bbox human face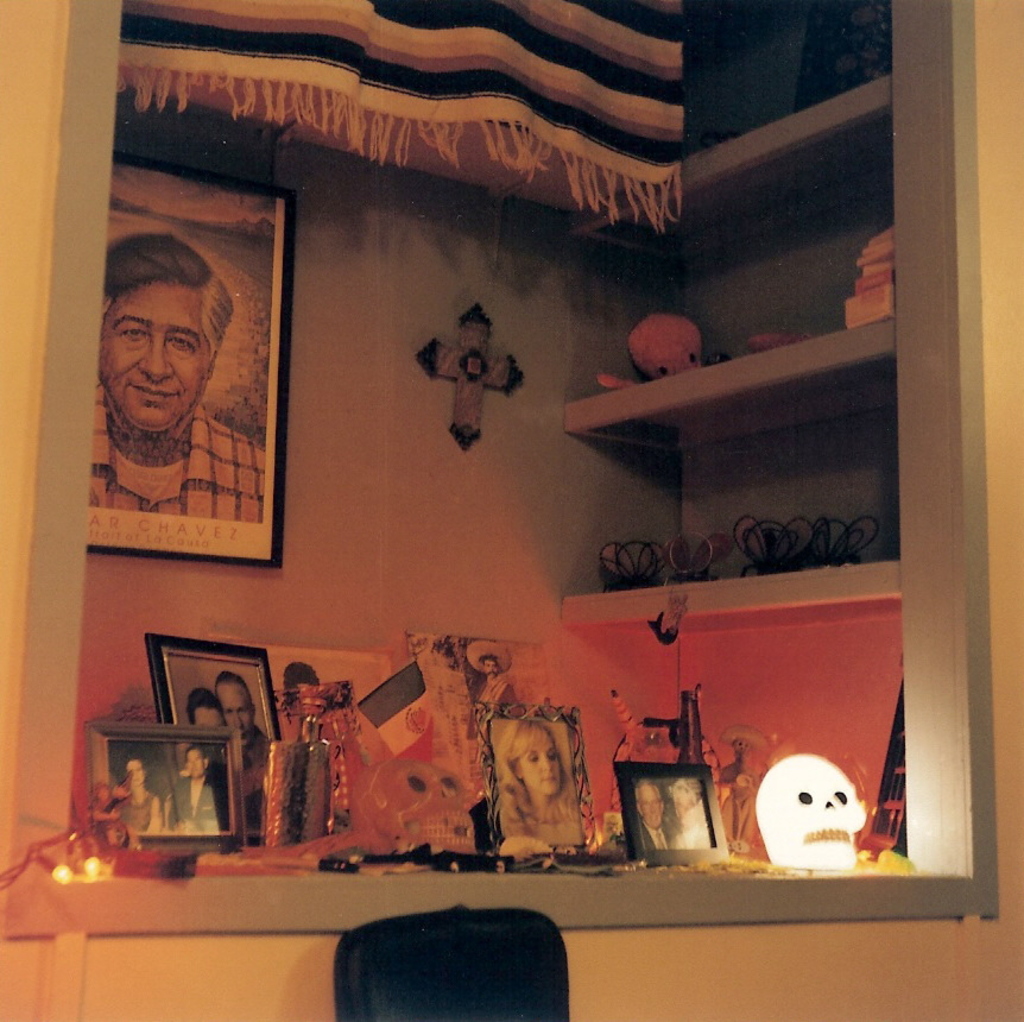
639 786 662 825
